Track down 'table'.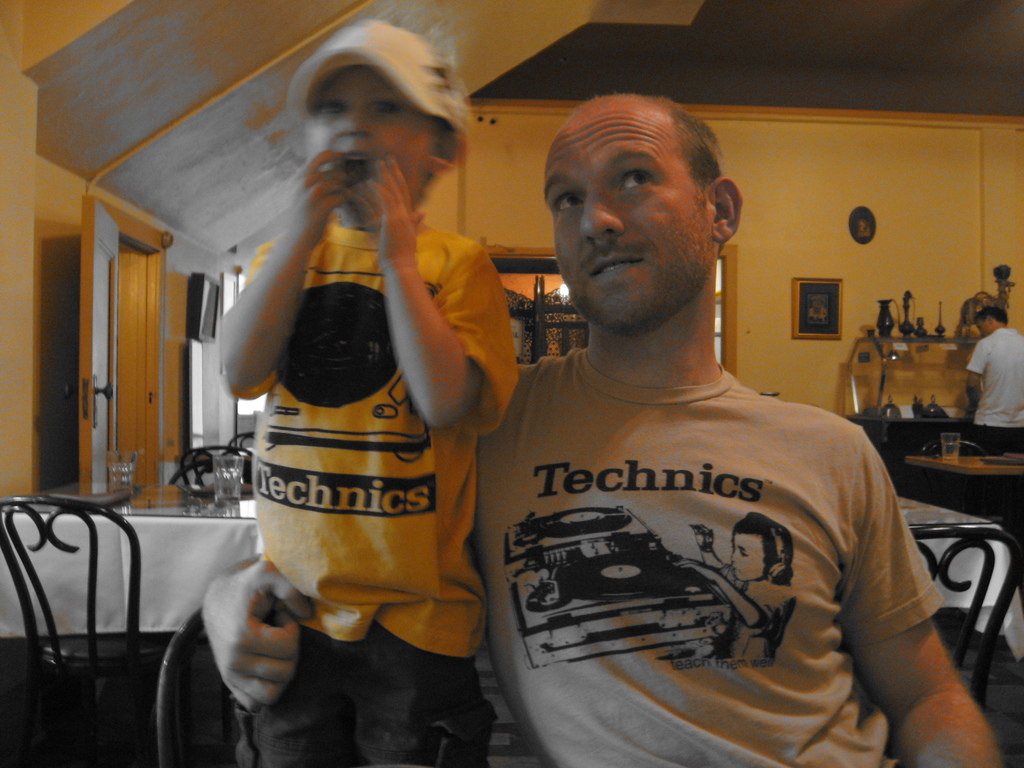
Tracked to (x1=908, y1=468, x2=1023, y2=651).
